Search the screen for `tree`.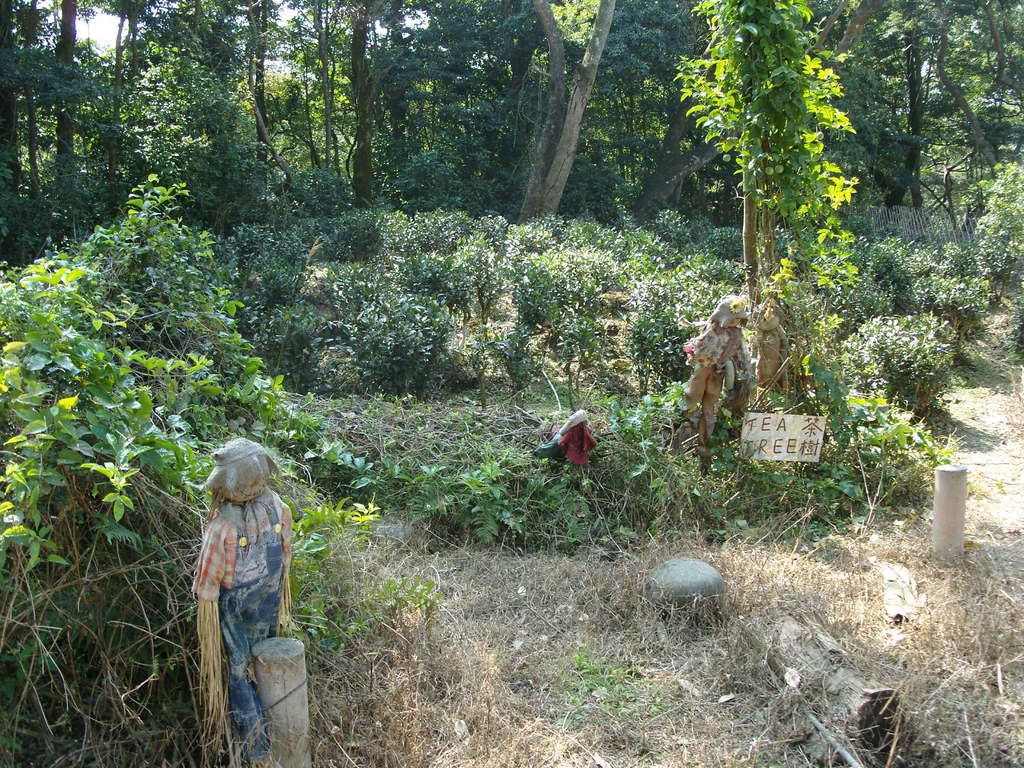
Found at 0, 0, 299, 254.
